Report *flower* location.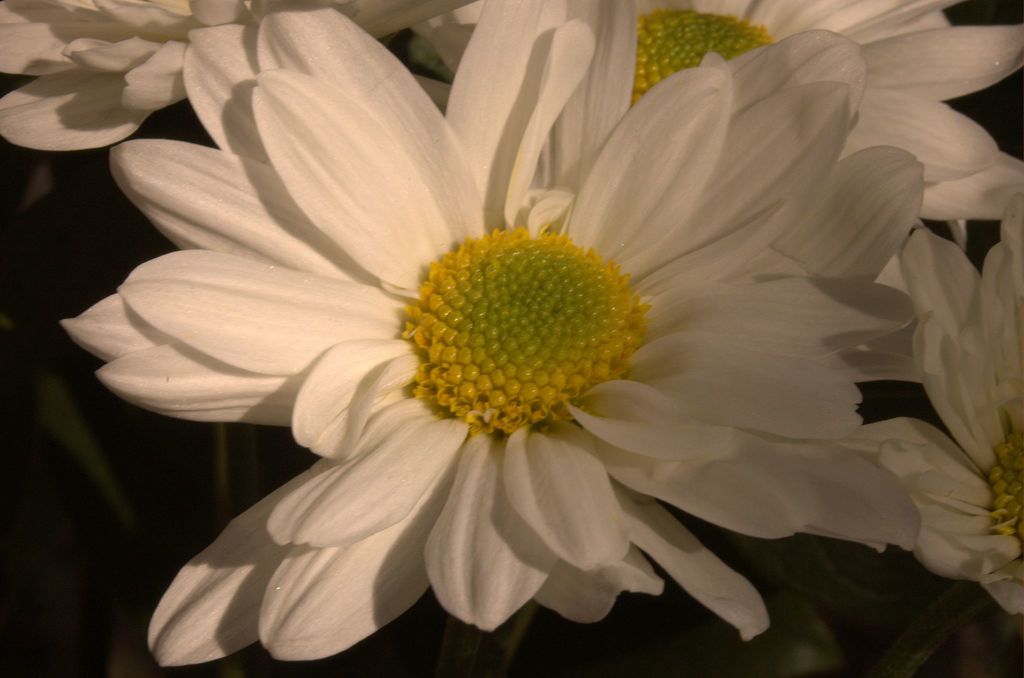
Report: region(410, 0, 1023, 241).
